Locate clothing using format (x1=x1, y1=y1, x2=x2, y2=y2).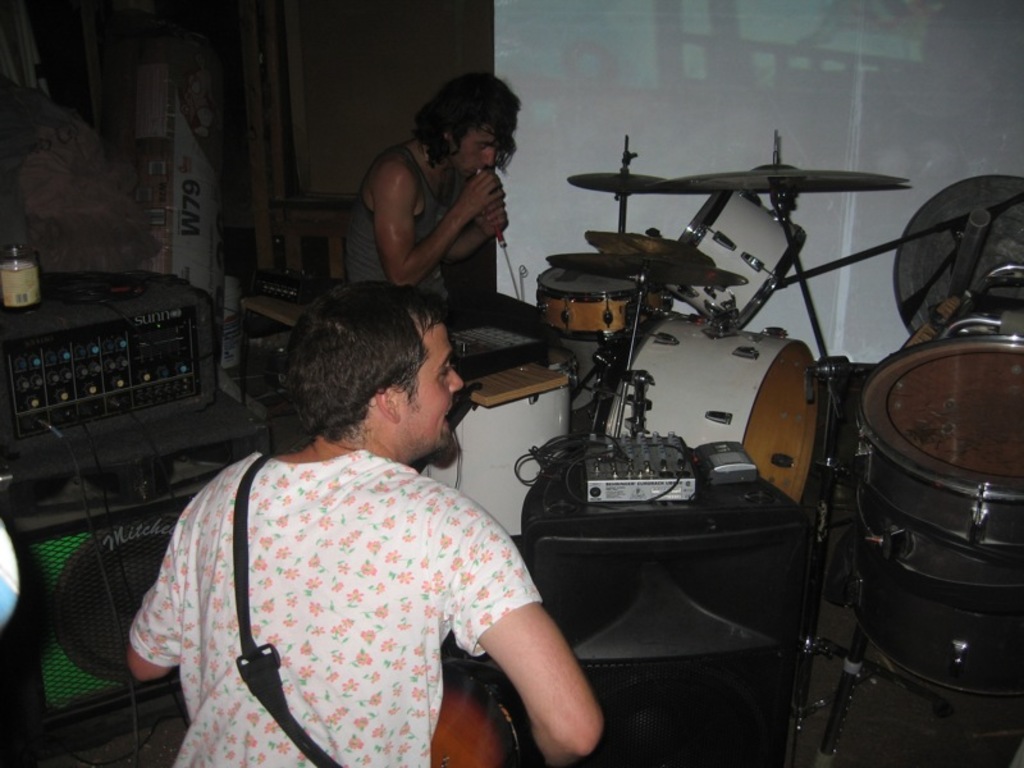
(x1=0, y1=515, x2=22, y2=628).
